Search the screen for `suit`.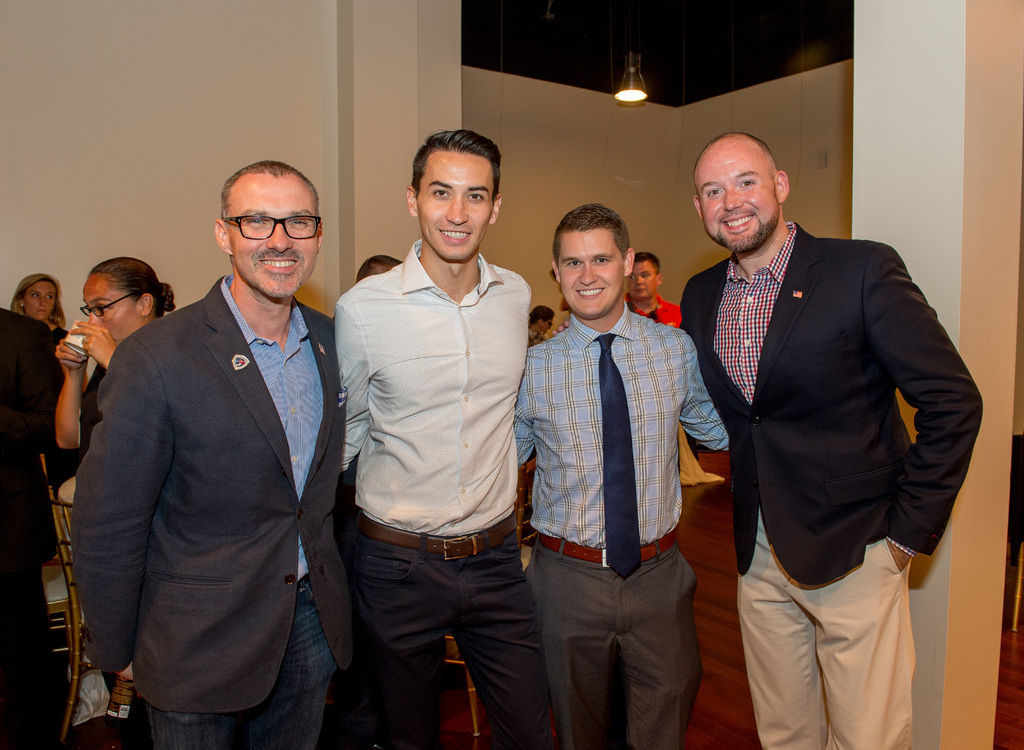
Found at [left=54, top=270, right=360, bottom=749].
